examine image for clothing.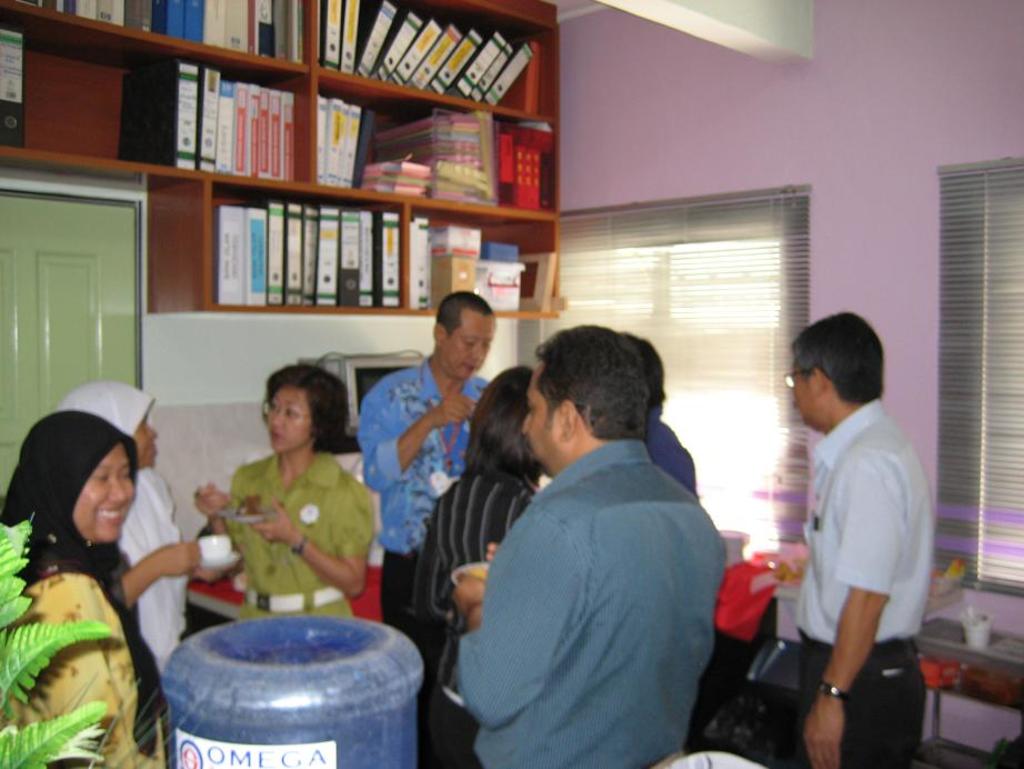
Examination result: BBox(367, 362, 491, 656).
